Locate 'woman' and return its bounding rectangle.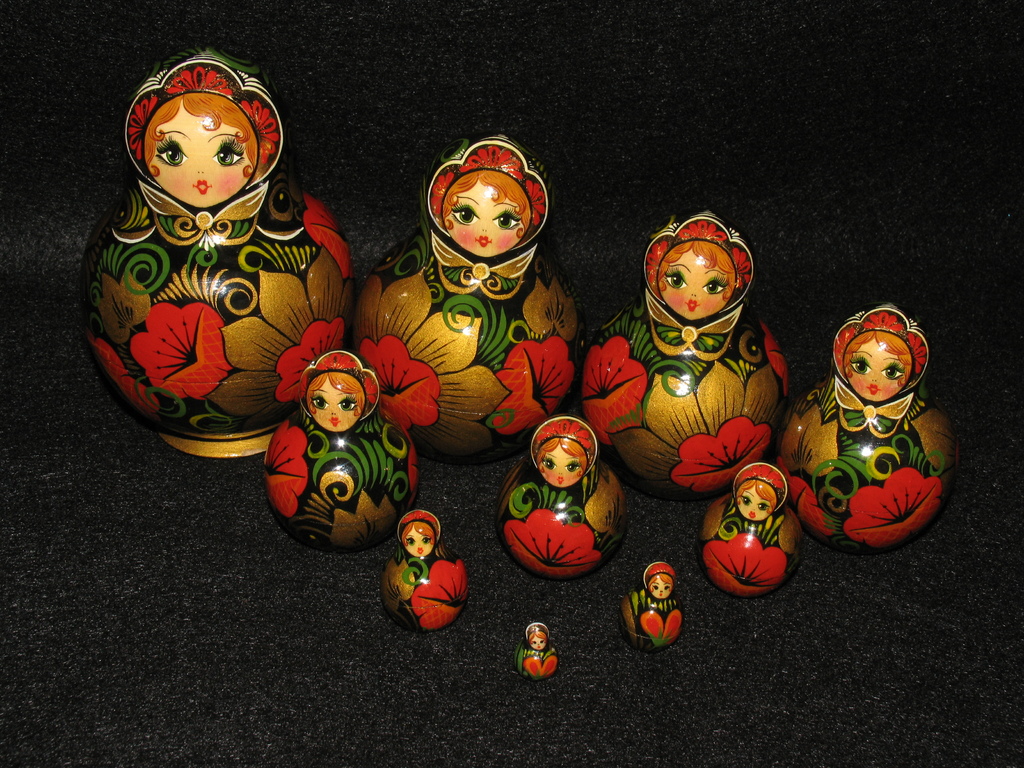
(531, 631, 547, 651).
